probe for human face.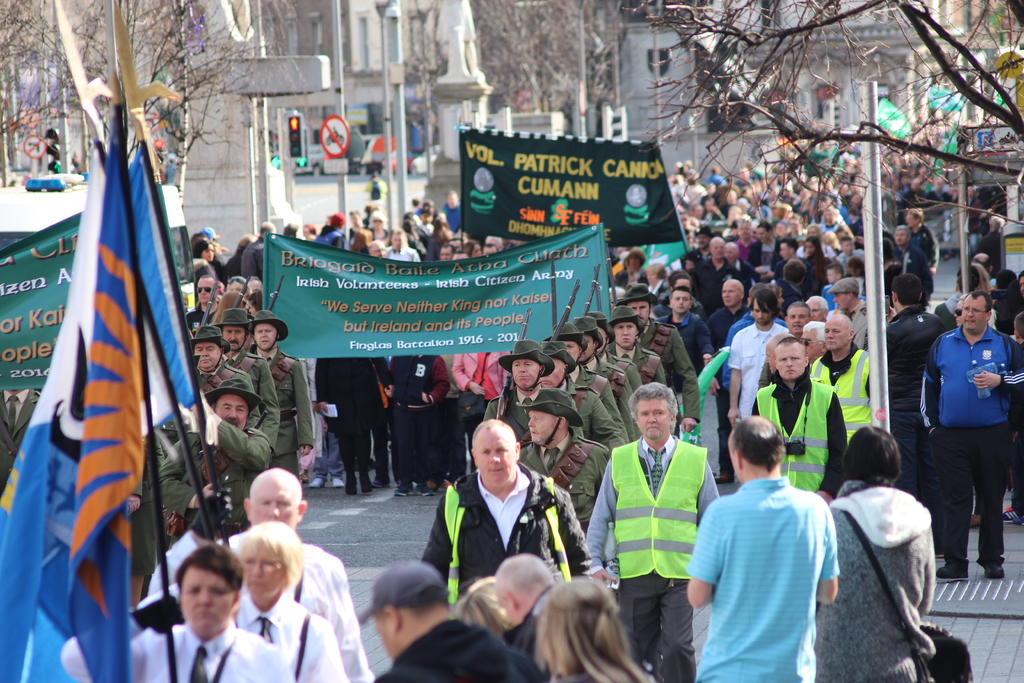
Probe result: 255,323,282,348.
